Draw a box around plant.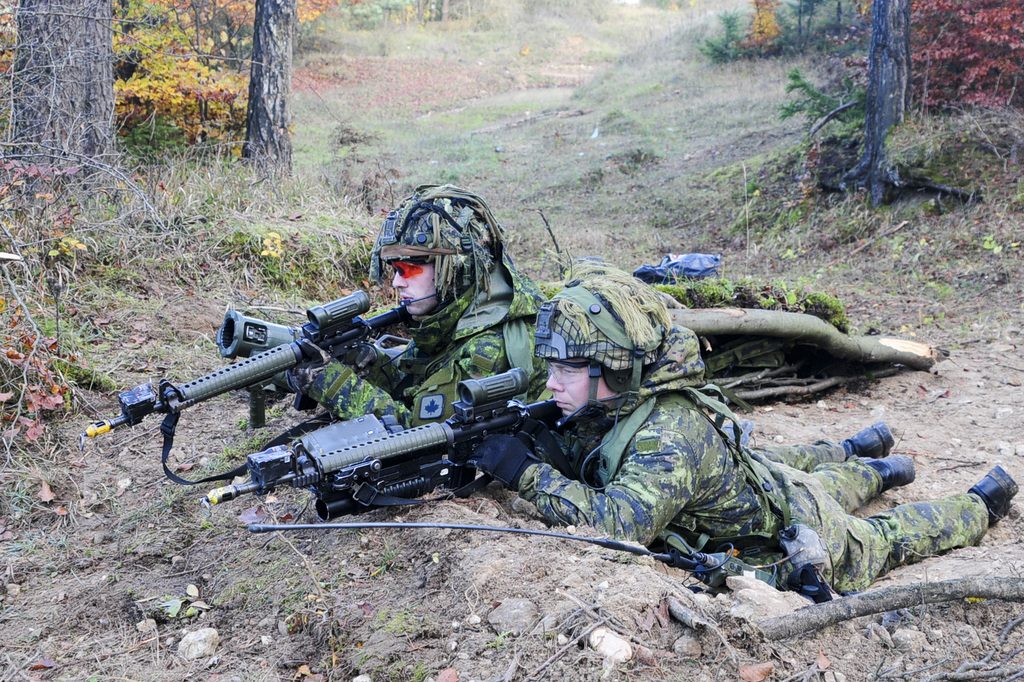
box(357, 649, 372, 668).
